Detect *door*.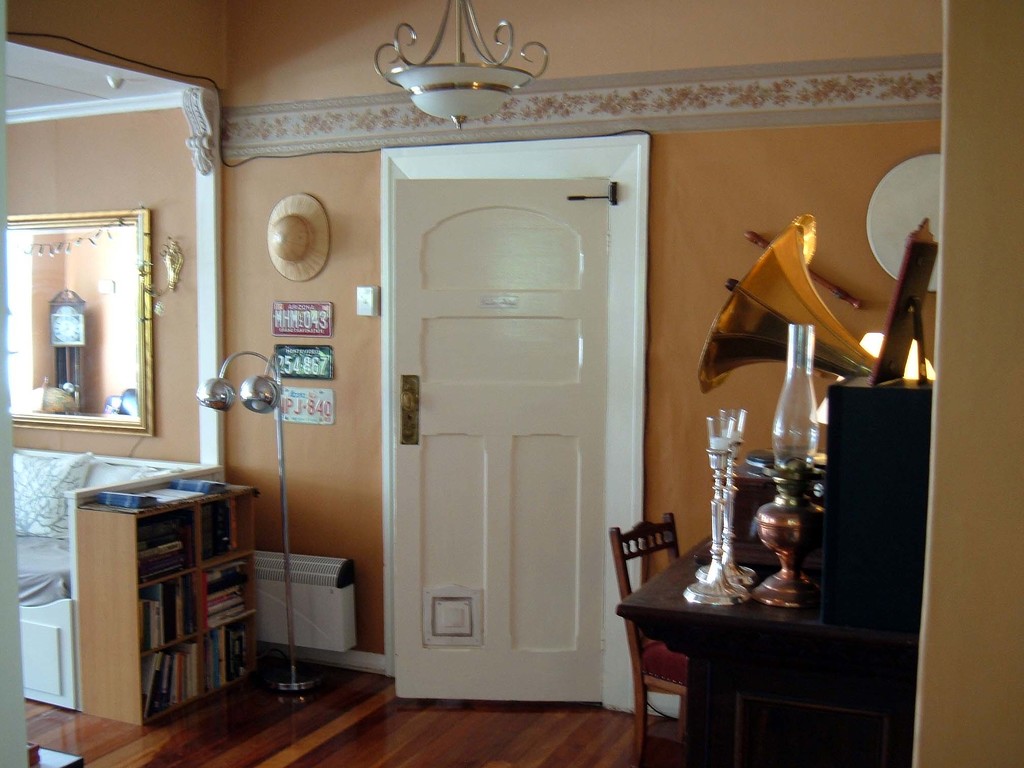
Detected at {"x1": 393, "y1": 180, "x2": 618, "y2": 701}.
